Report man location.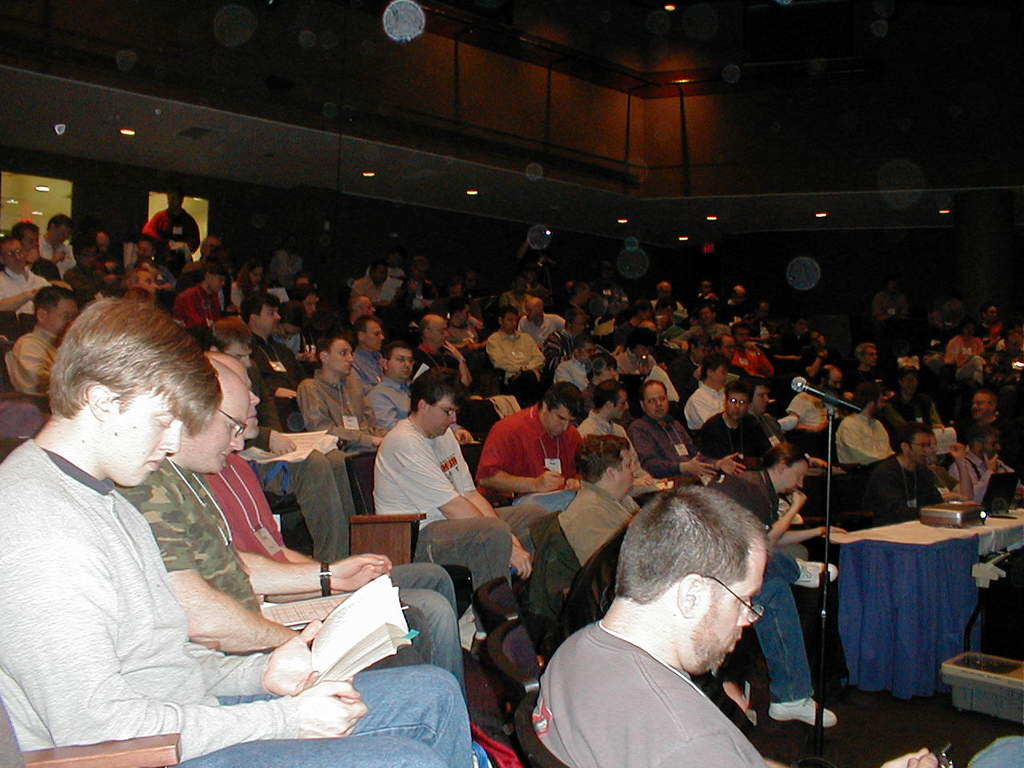
Report: <region>554, 334, 598, 389</region>.
